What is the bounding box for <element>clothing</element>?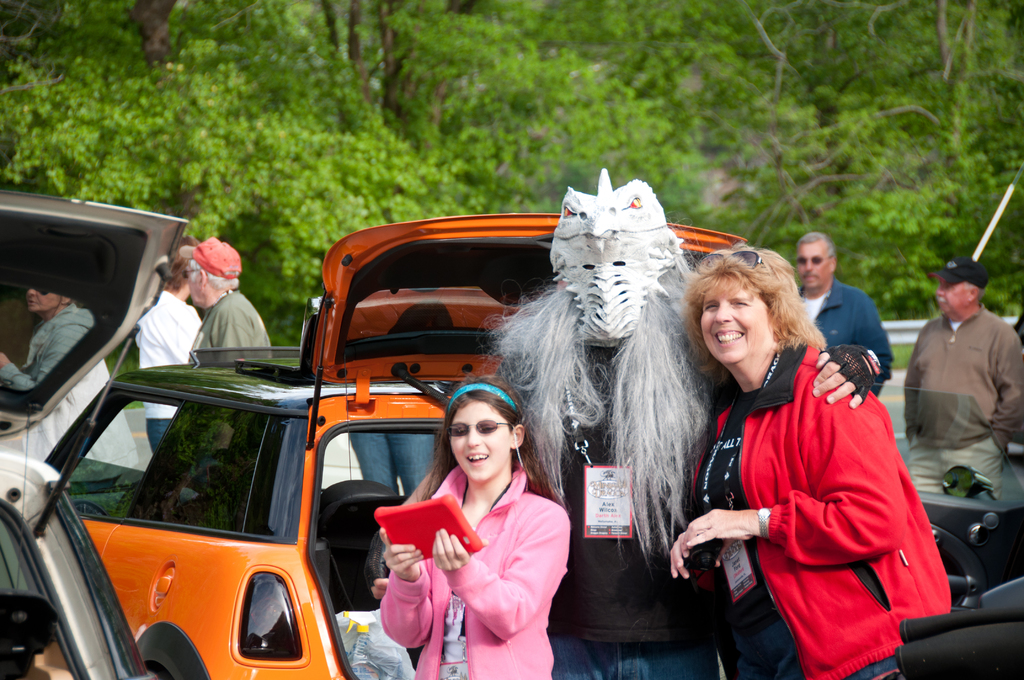
{"left": 380, "top": 468, "right": 572, "bottom": 679}.
